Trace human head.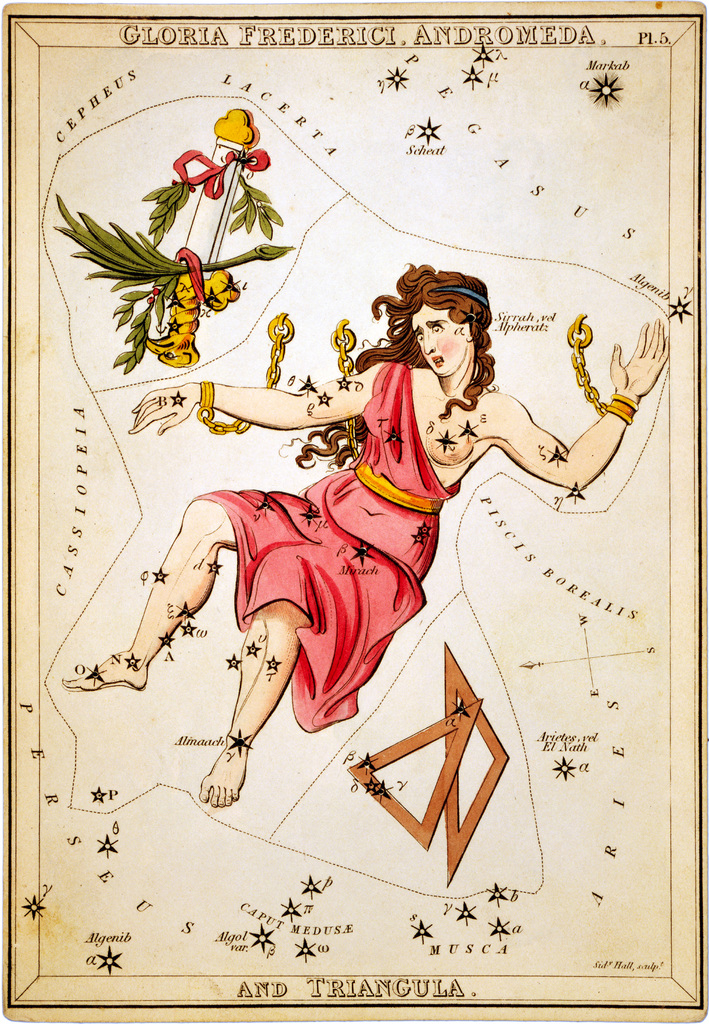
Traced to (359,255,496,420).
